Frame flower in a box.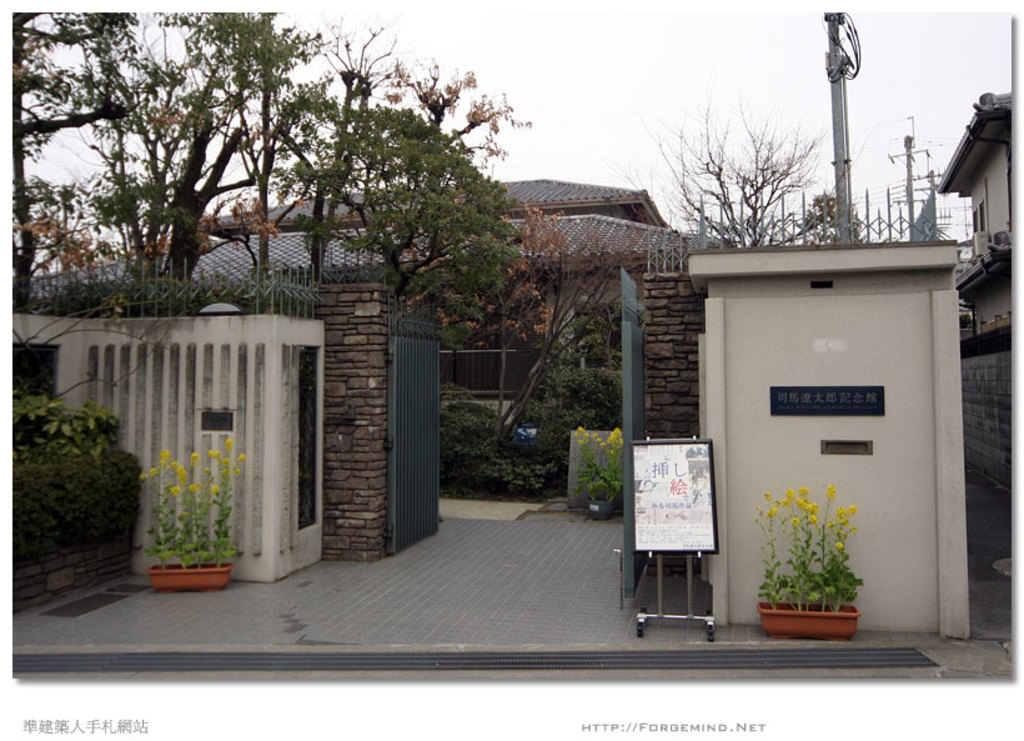
box=[209, 449, 224, 459].
